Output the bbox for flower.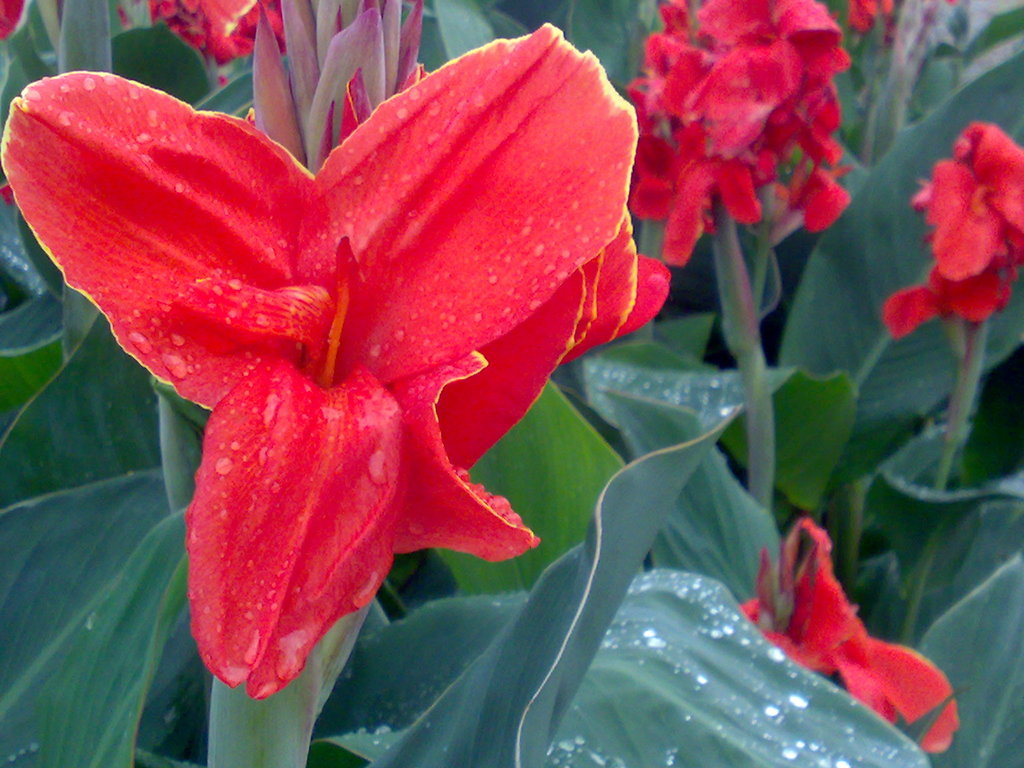
region(112, 0, 287, 63).
